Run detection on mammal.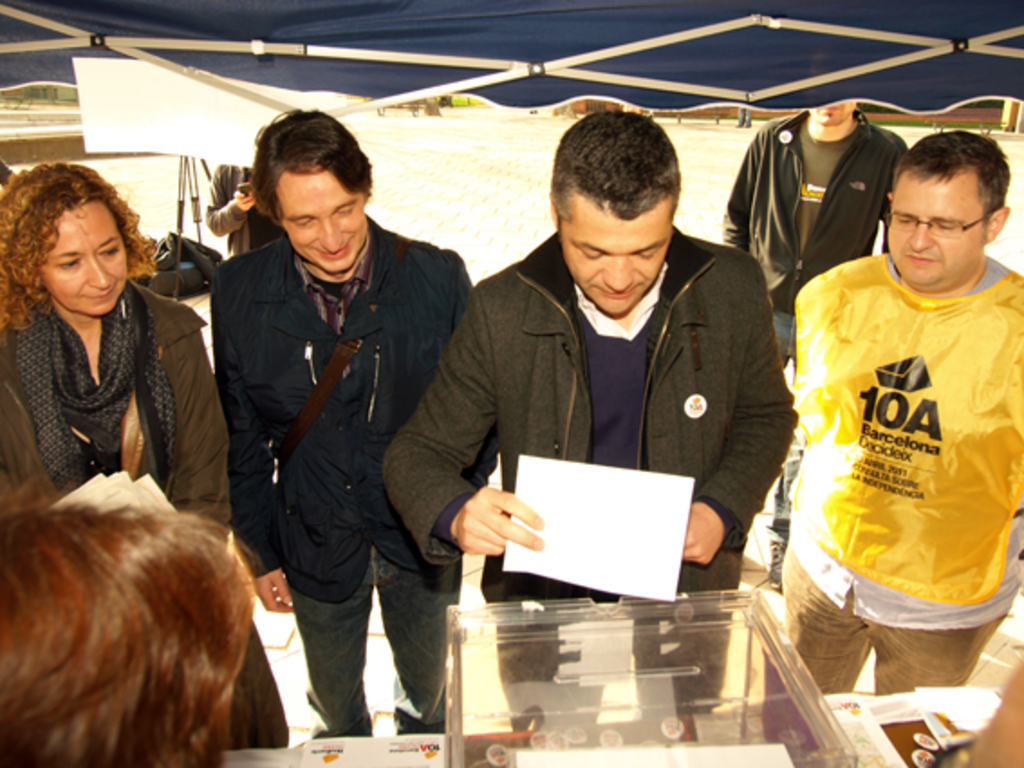
Result: (left=0, top=155, right=249, bottom=739).
